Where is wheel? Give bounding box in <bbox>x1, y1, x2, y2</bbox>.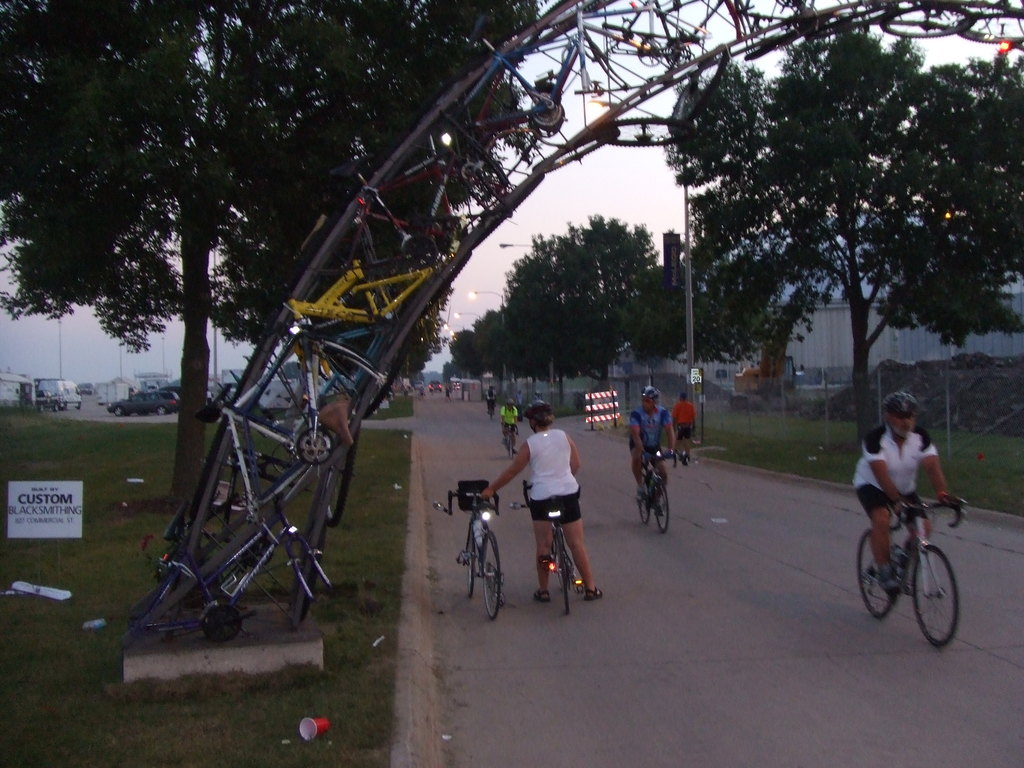
<bbox>460, 532, 480, 595</bbox>.
